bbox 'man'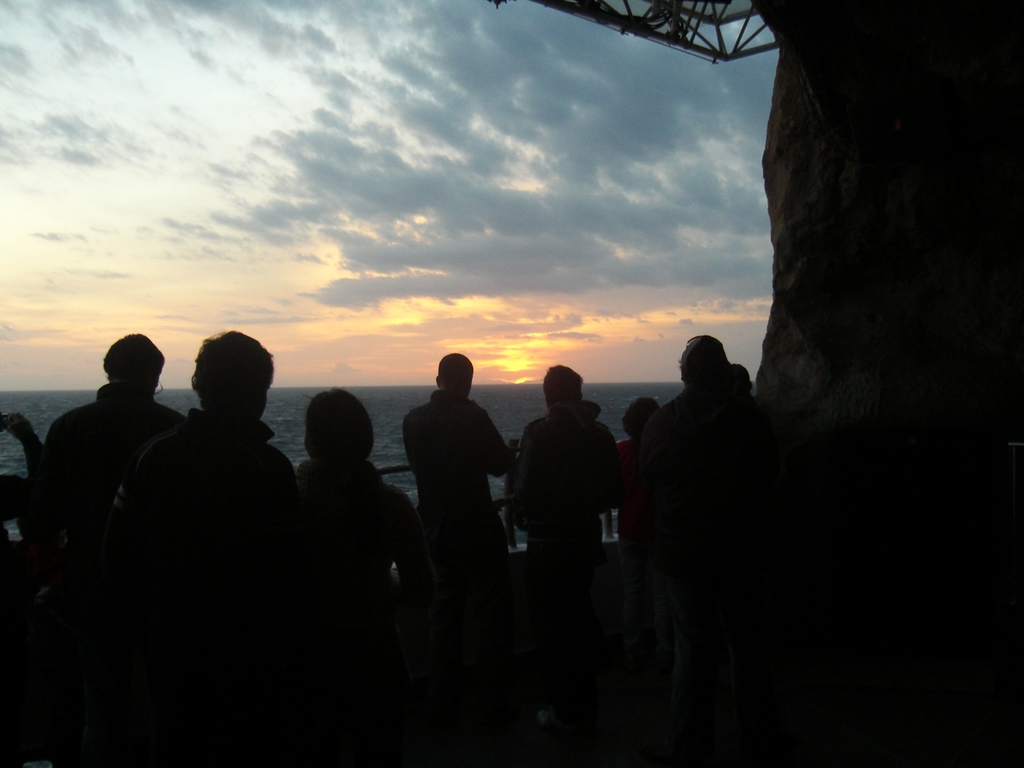
[642, 333, 770, 550]
